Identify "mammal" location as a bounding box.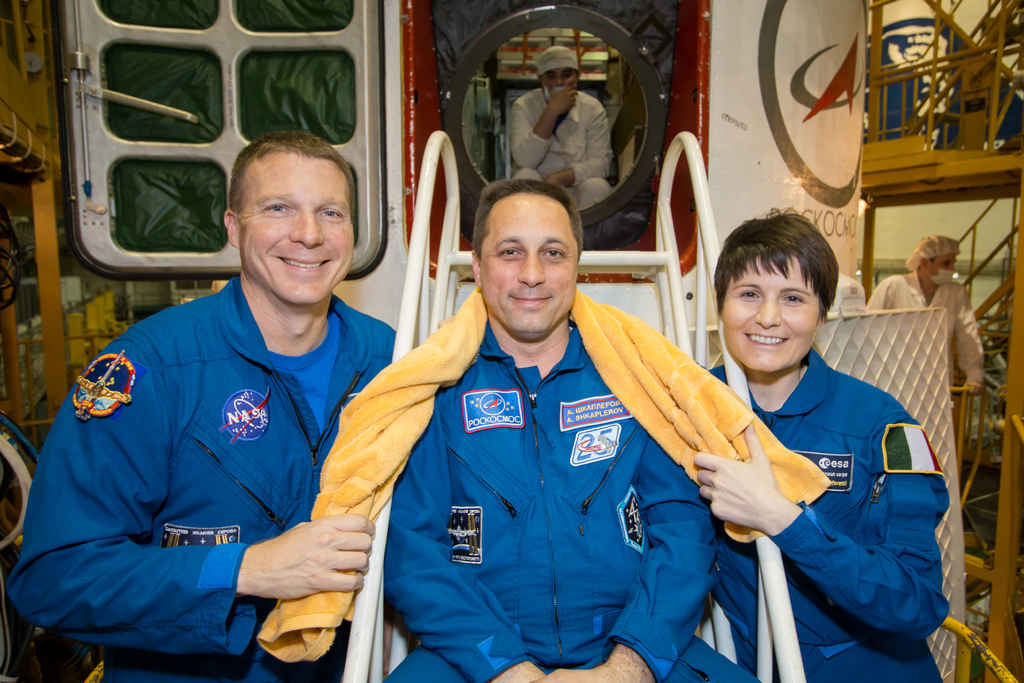
[x1=508, y1=47, x2=612, y2=207].
